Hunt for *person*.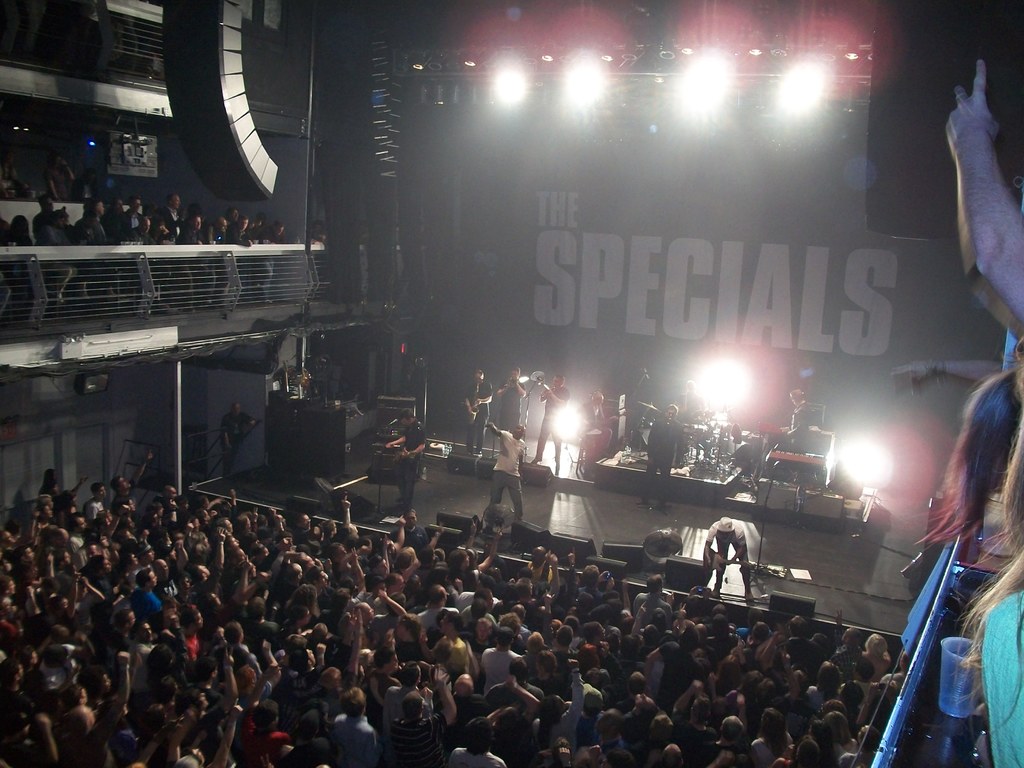
Hunted down at select_region(643, 399, 684, 506).
